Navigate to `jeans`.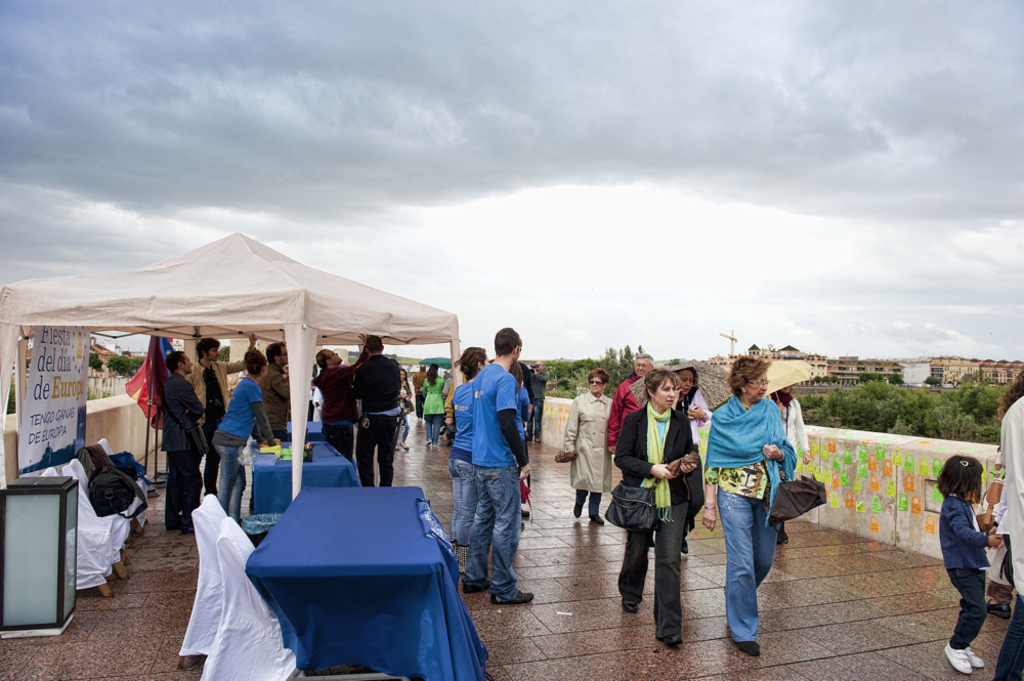
Navigation target: 947,567,985,648.
